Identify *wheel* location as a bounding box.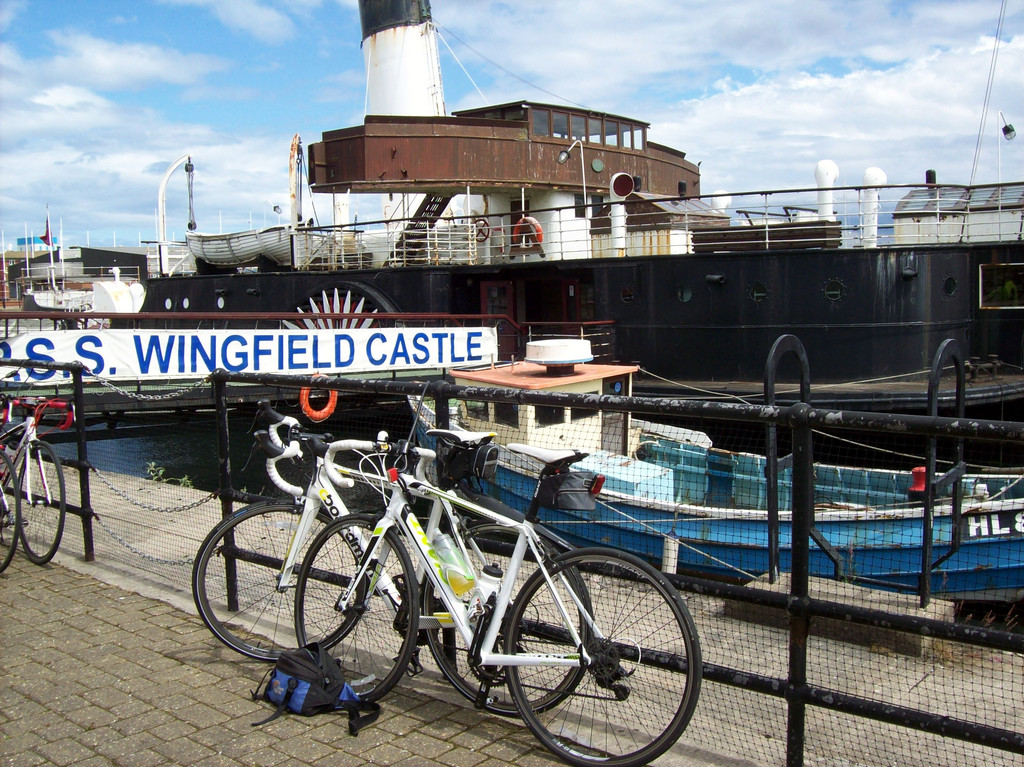
detection(415, 522, 589, 711).
